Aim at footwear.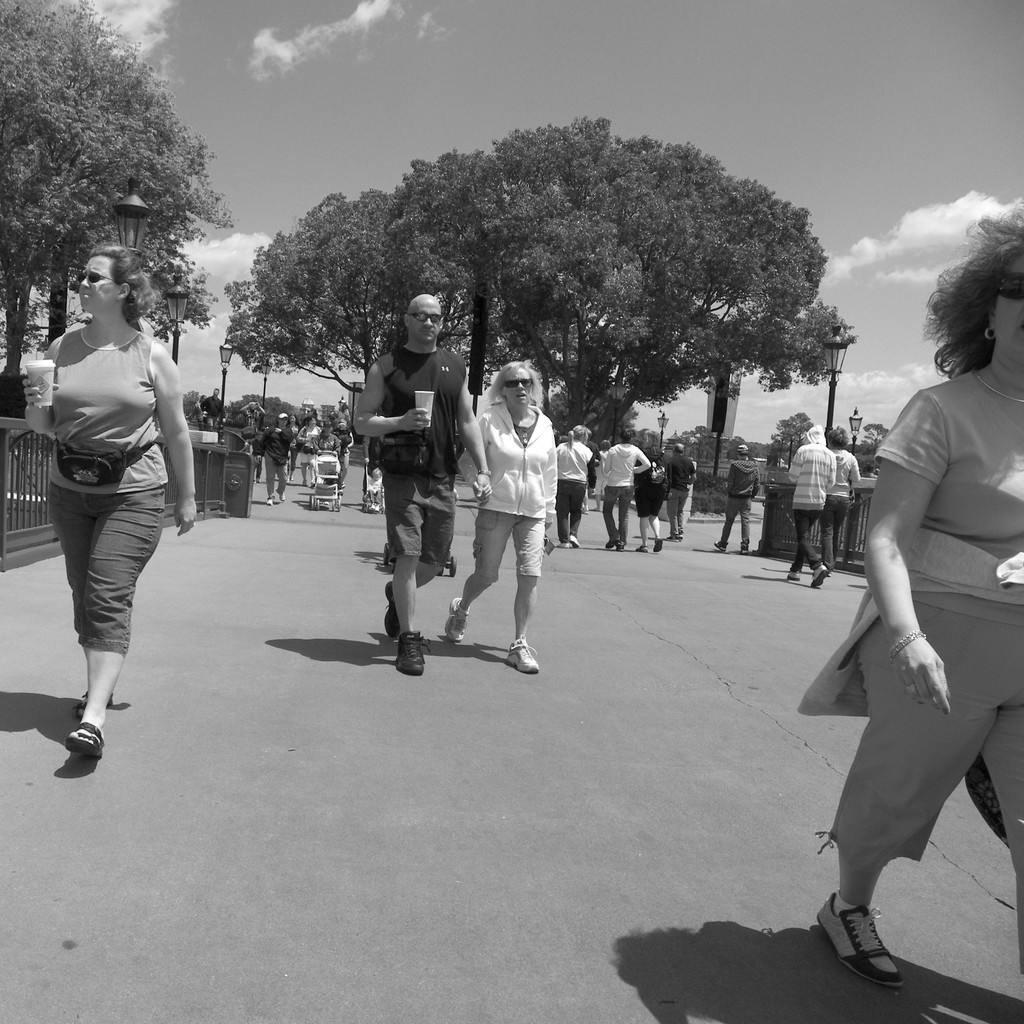
Aimed at (815, 906, 903, 988).
